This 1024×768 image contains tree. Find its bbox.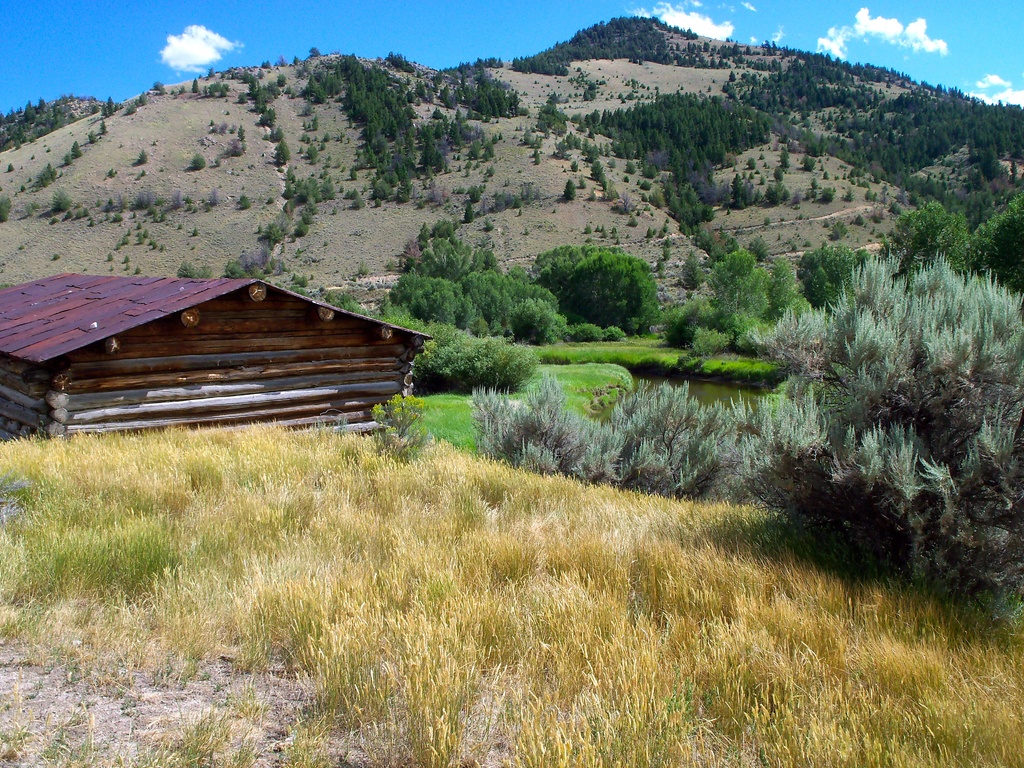
(856,214,867,226).
